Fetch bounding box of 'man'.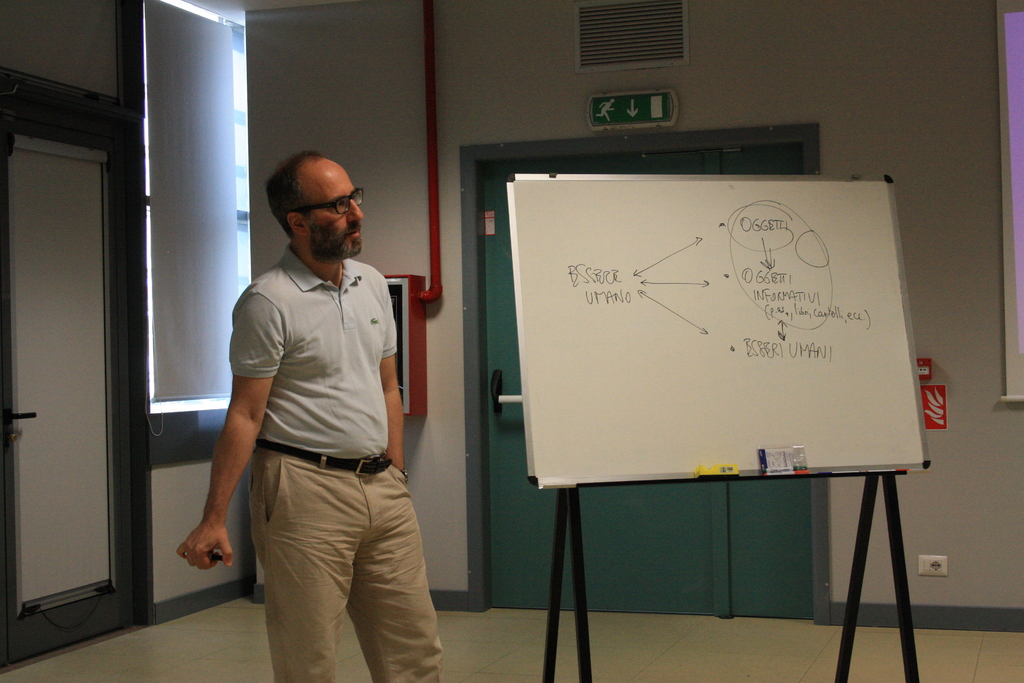
Bbox: [x1=223, y1=126, x2=433, y2=681].
